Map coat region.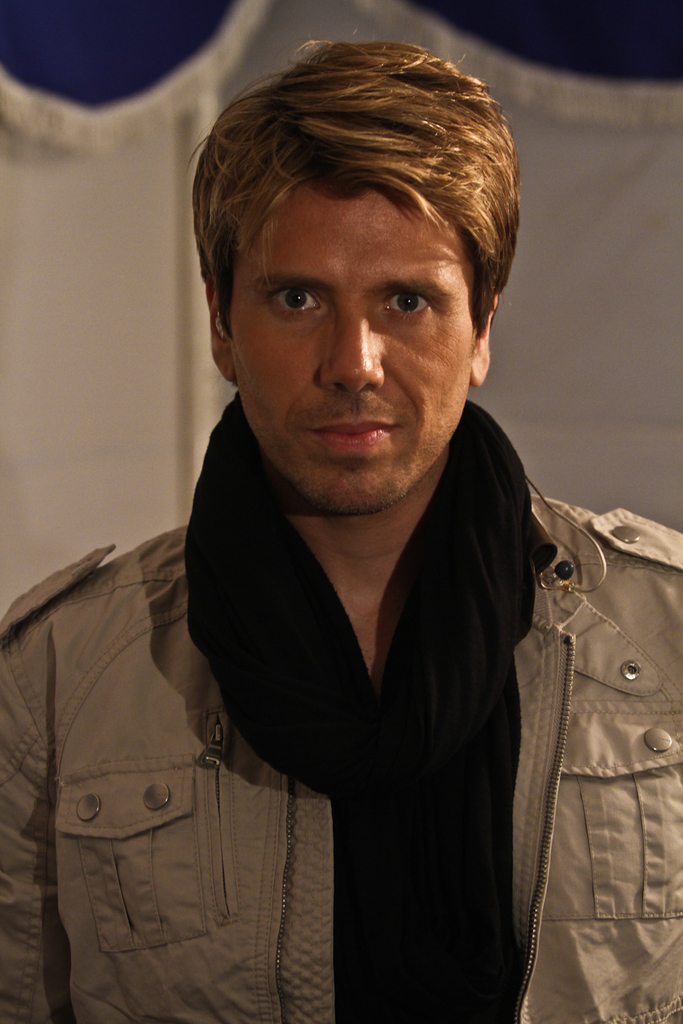
Mapped to box=[2, 392, 682, 1023].
